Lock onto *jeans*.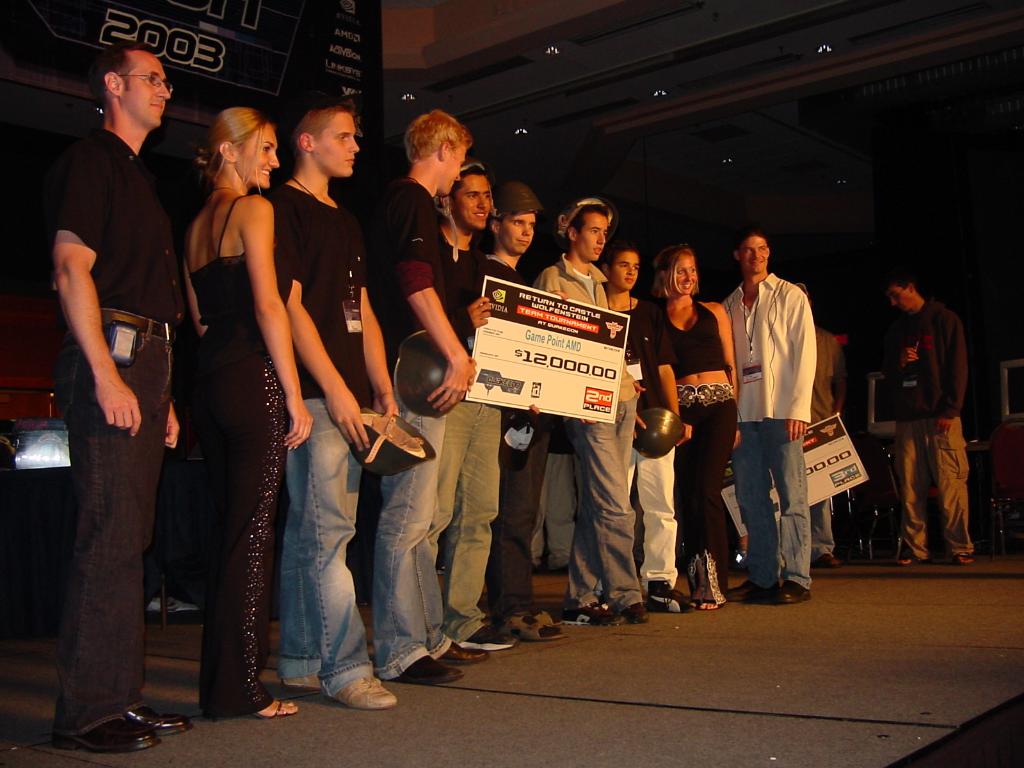
Locked: region(724, 428, 822, 624).
